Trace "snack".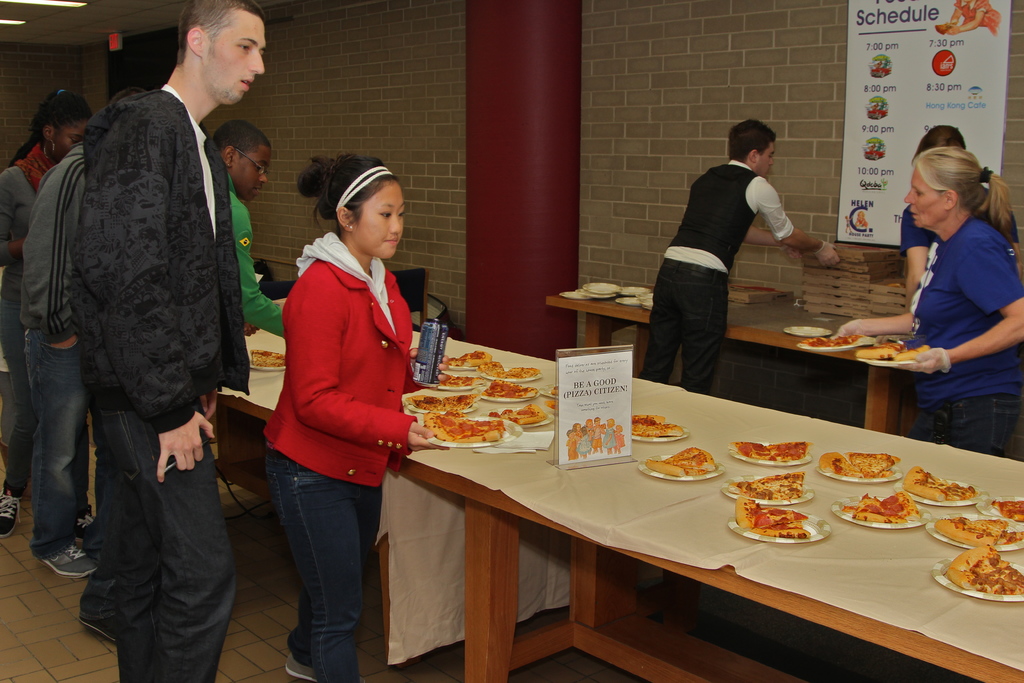
Traced to locate(990, 498, 1023, 522).
